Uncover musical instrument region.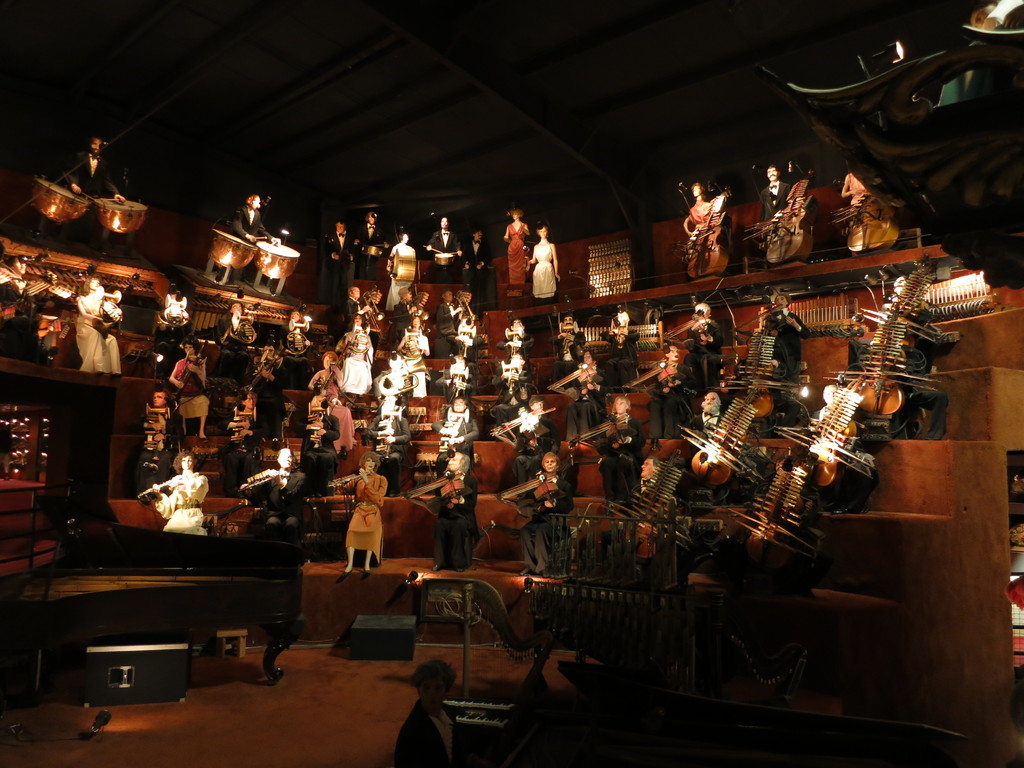
Uncovered: locate(825, 175, 906, 259).
